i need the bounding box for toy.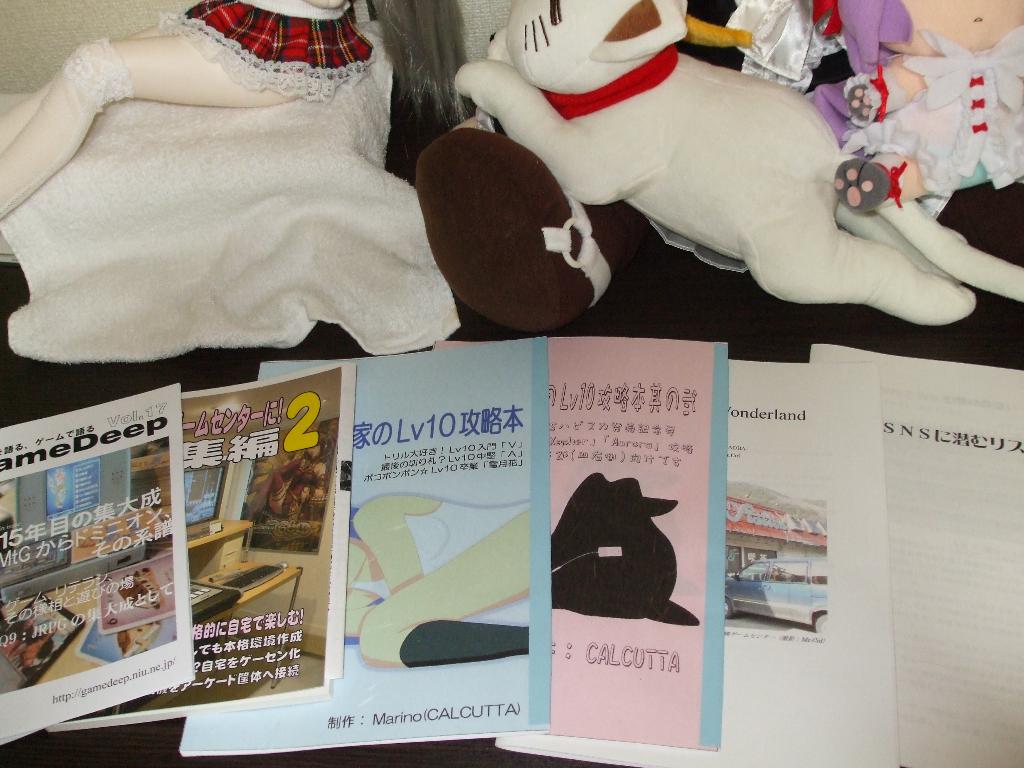
Here it is: region(0, 0, 467, 219).
